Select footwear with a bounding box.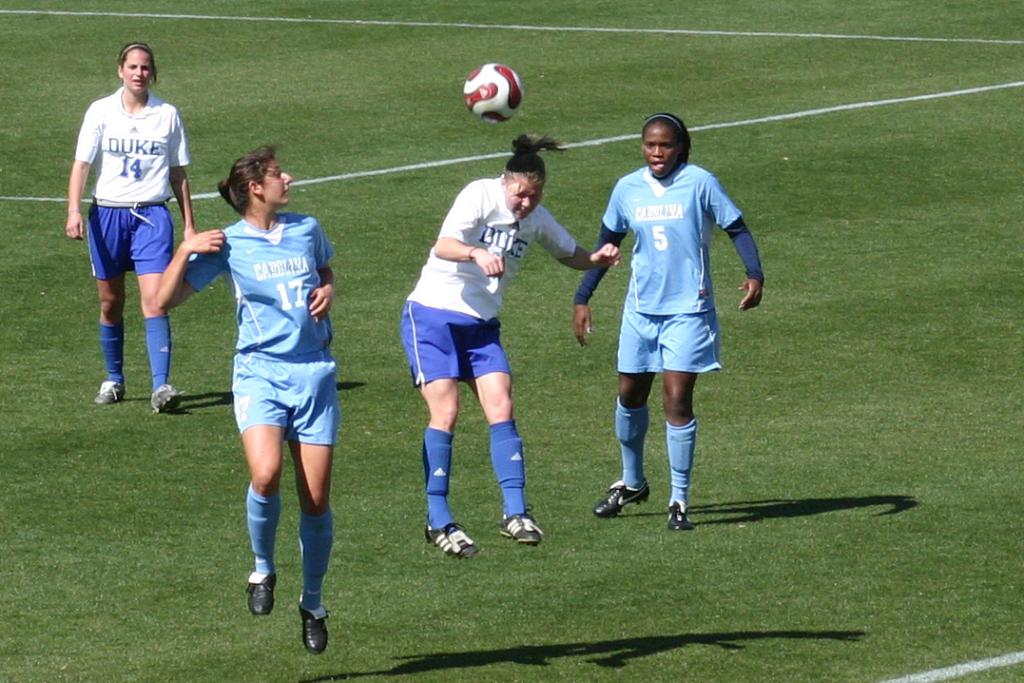
box(499, 498, 546, 538).
